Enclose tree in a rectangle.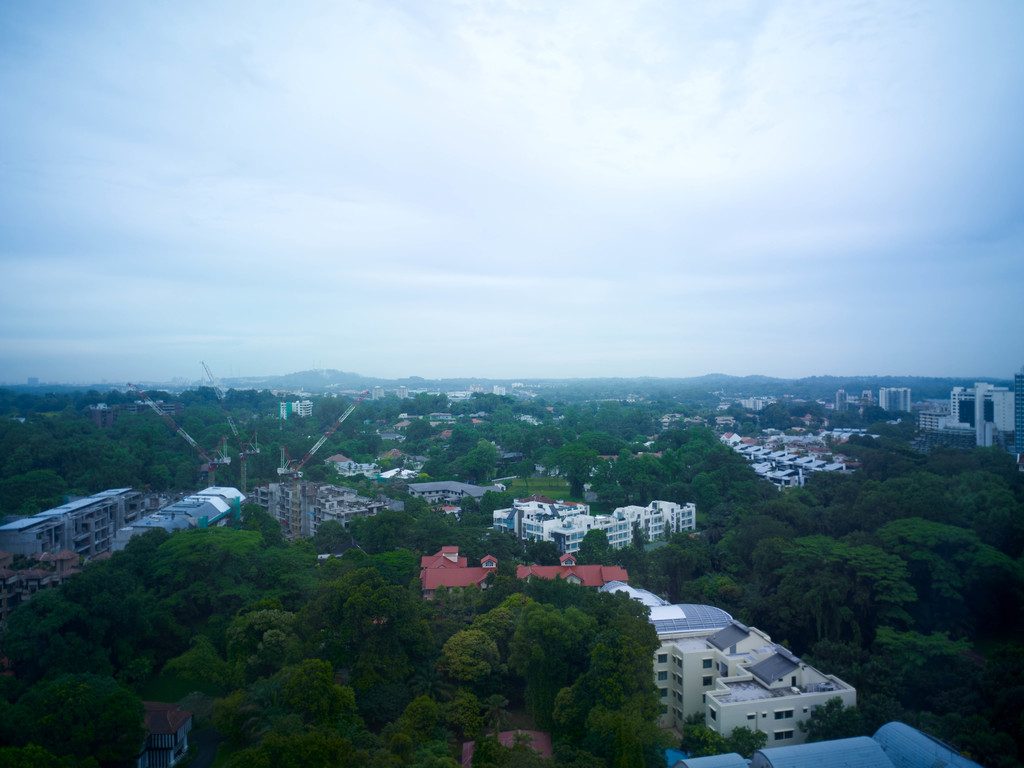
detection(664, 481, 697, 504).
